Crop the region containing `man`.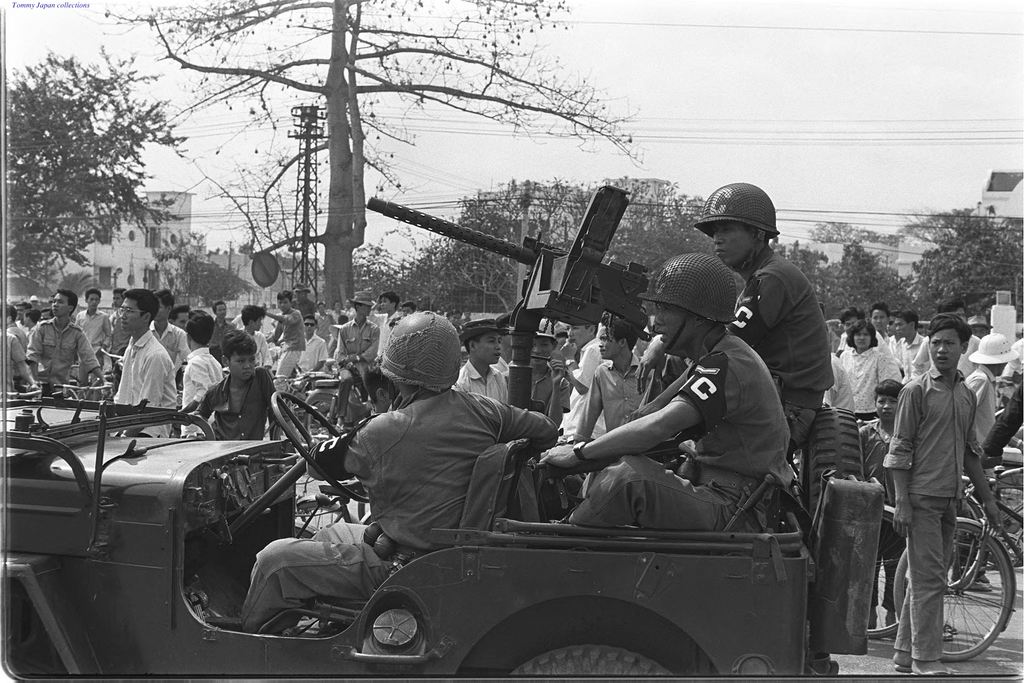
Crop region: select_region(439, 299, 535, 406).
